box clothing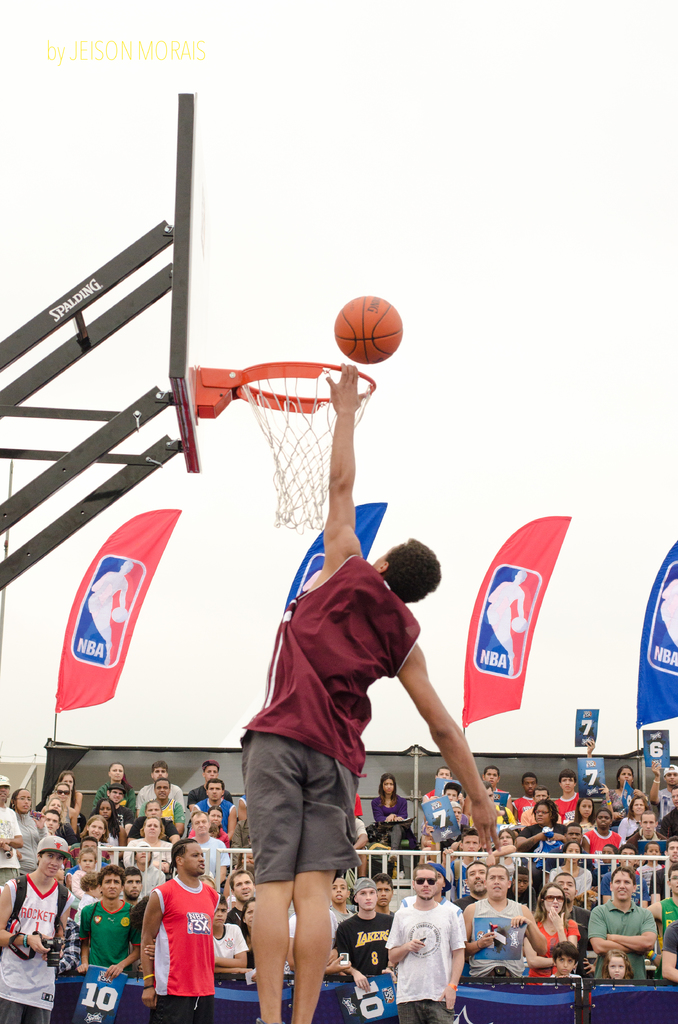
Rect(122, 830, 181, 872)
